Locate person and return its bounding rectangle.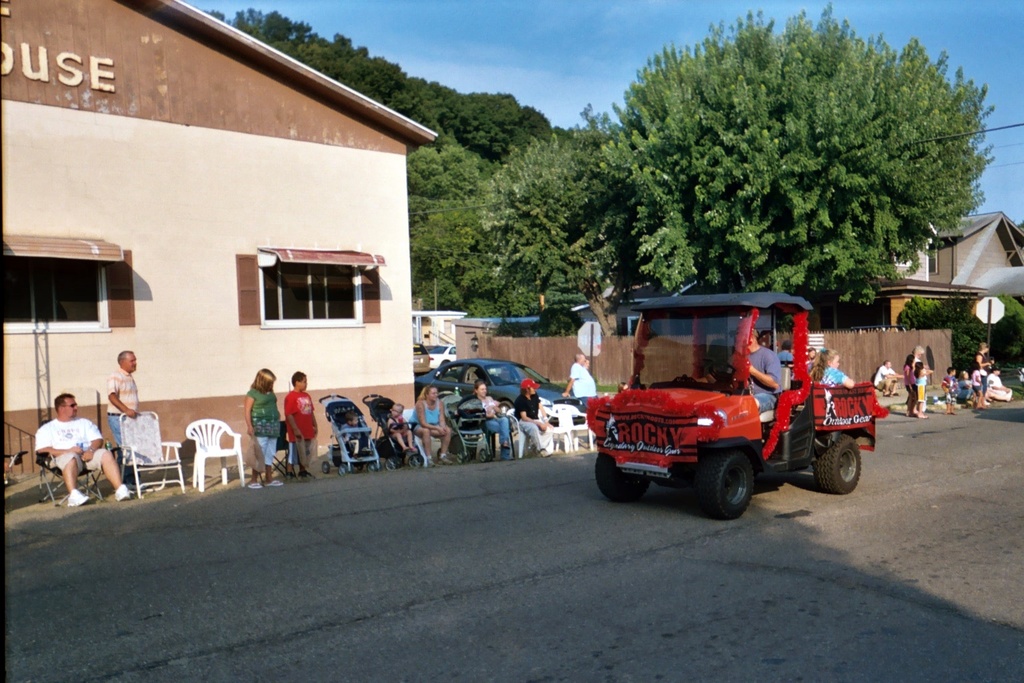
bbox=[27, 390, 141, 502].
